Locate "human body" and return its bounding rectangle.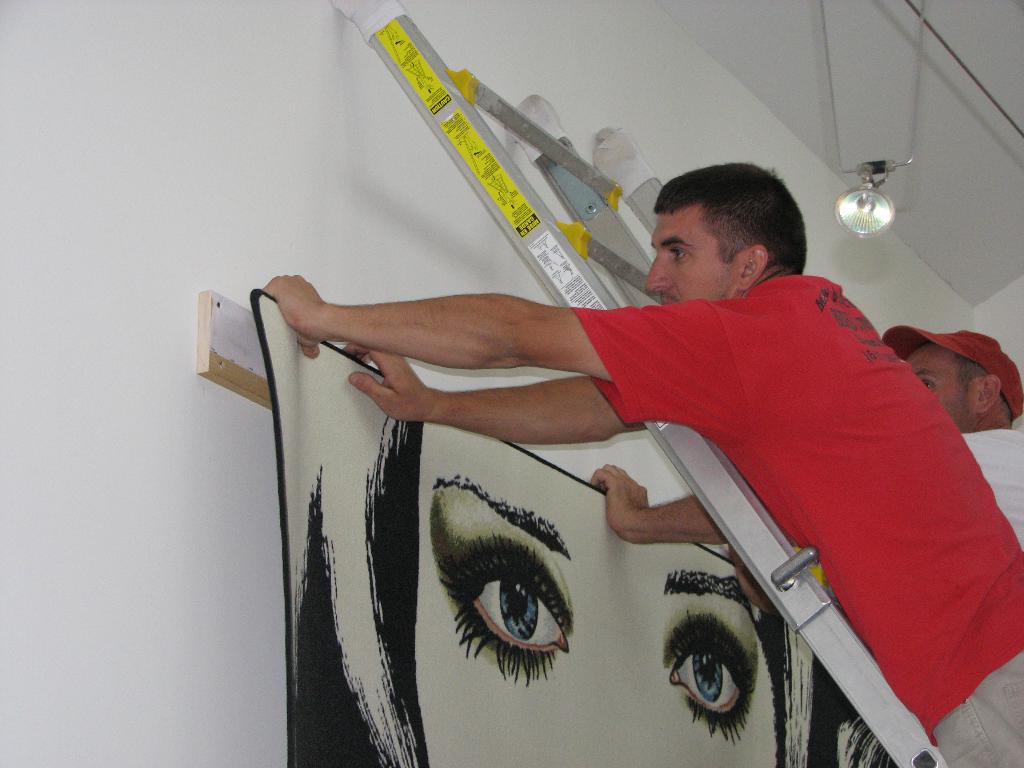
x1=877, y1=325, x2=1023, y2=569.
